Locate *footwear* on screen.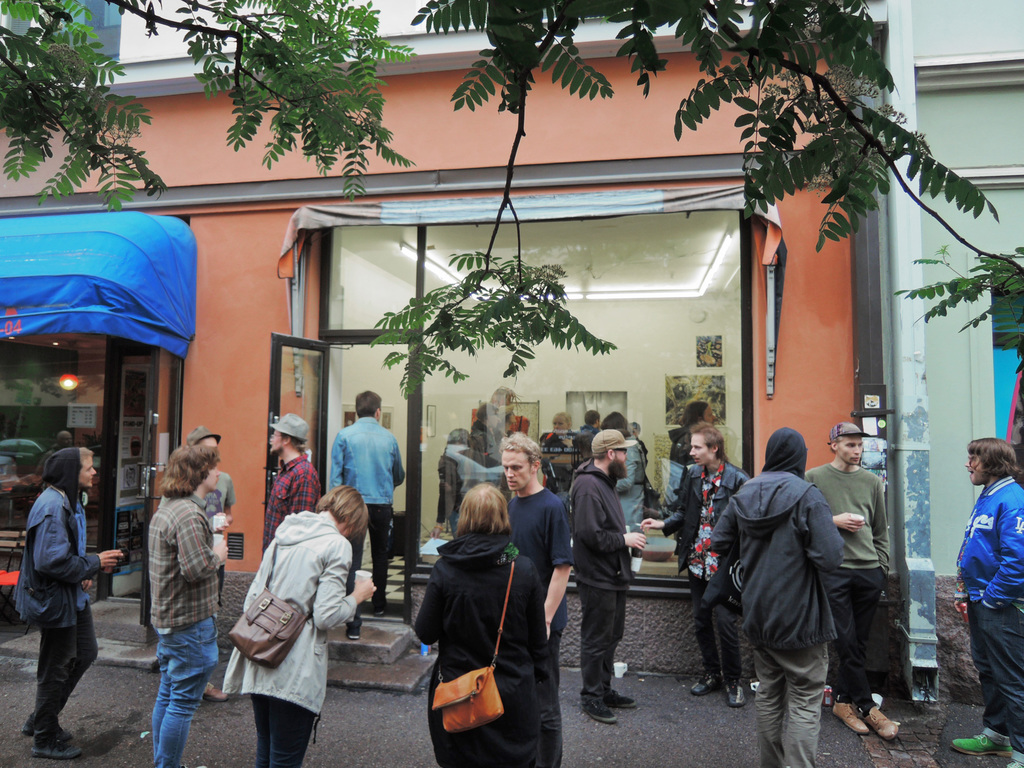
On screen at (x1=687, y1=669, x2=724, y2=698).
